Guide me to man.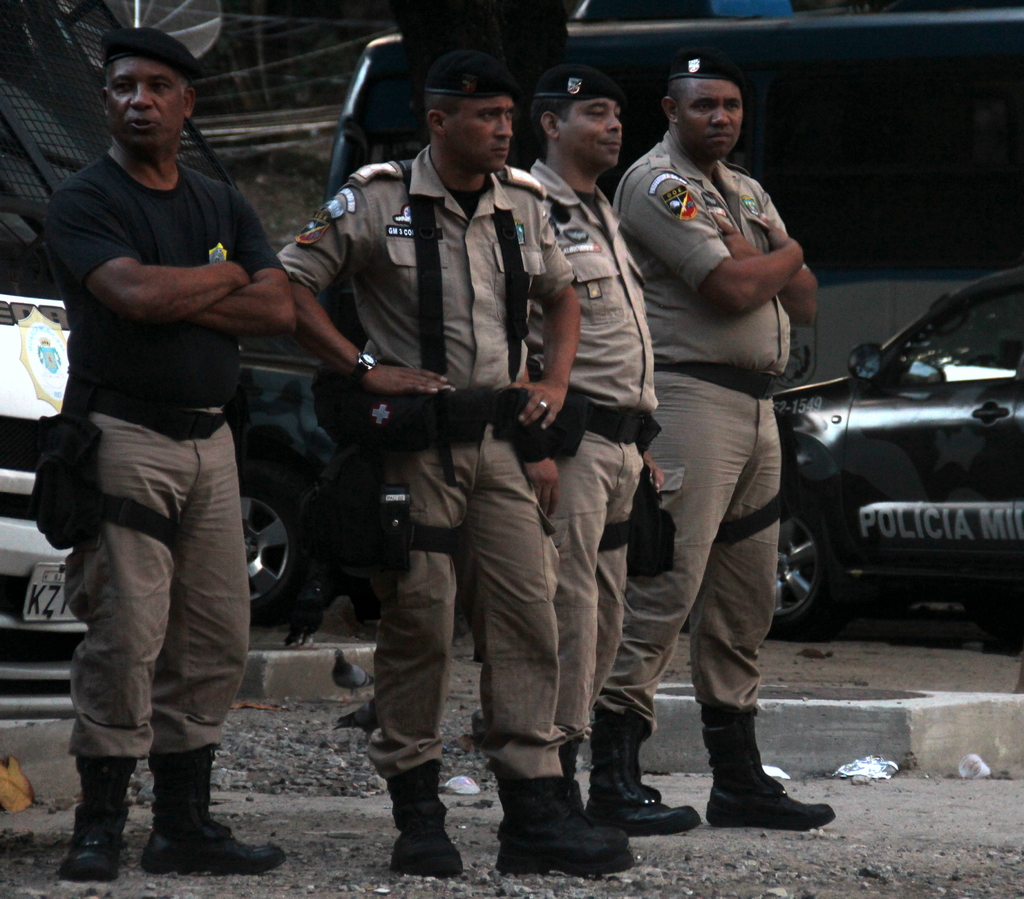
Guidance: l=277, t=42, r=602, b=882.
